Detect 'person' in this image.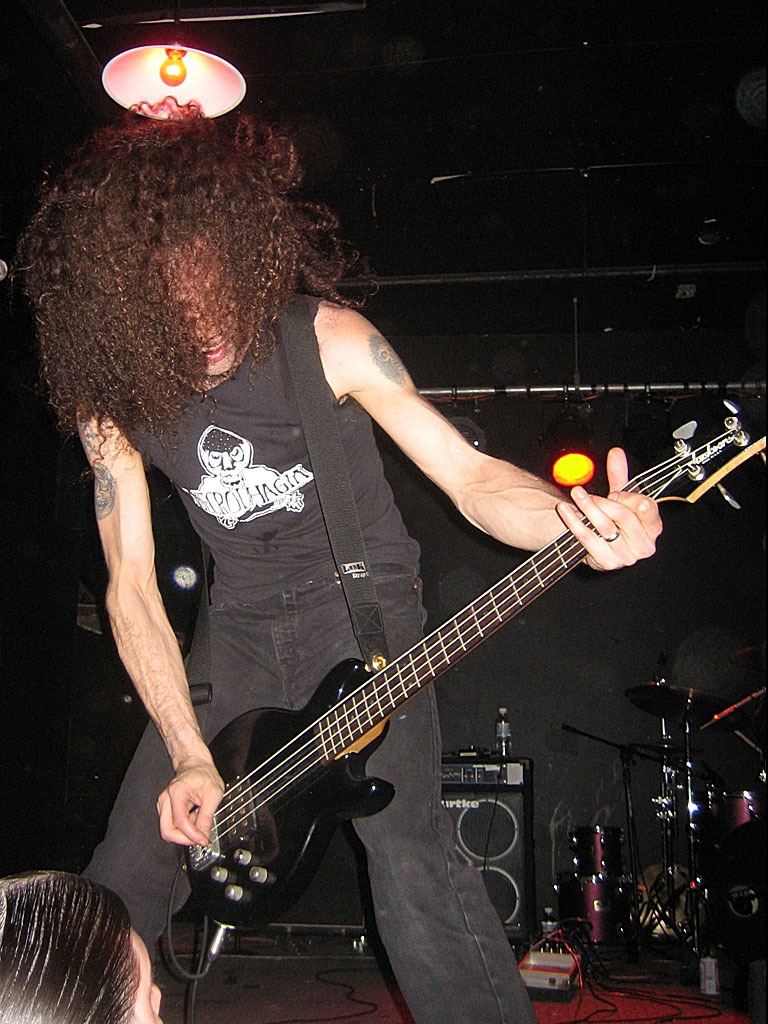
Detection: x1=97 y1=101 x2=693 y2=1023.
